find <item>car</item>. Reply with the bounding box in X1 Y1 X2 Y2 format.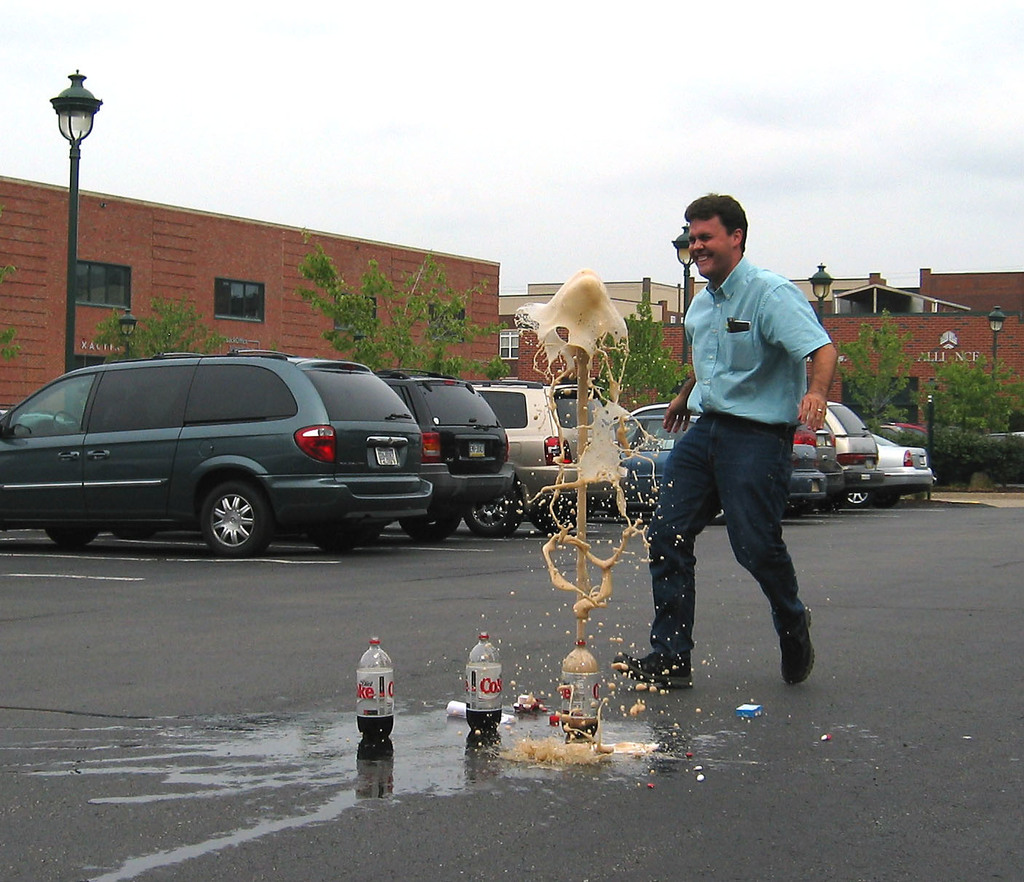
866 430 928 517.
